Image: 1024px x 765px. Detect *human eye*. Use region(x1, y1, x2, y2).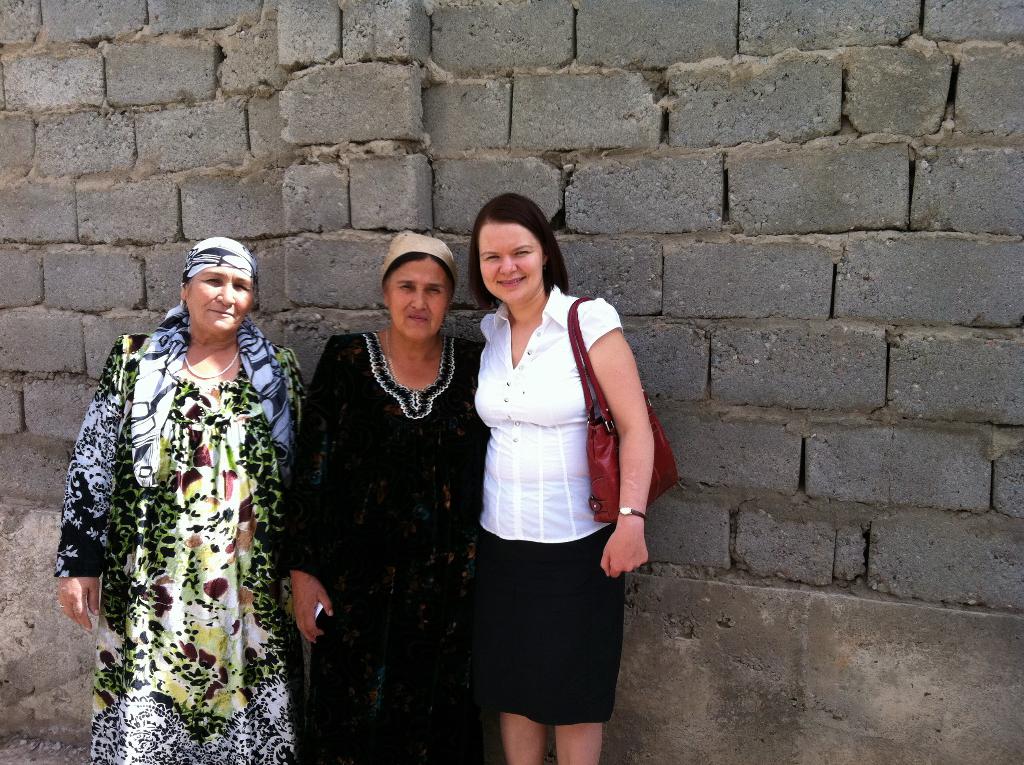
region(203, 274, 227, 289).
